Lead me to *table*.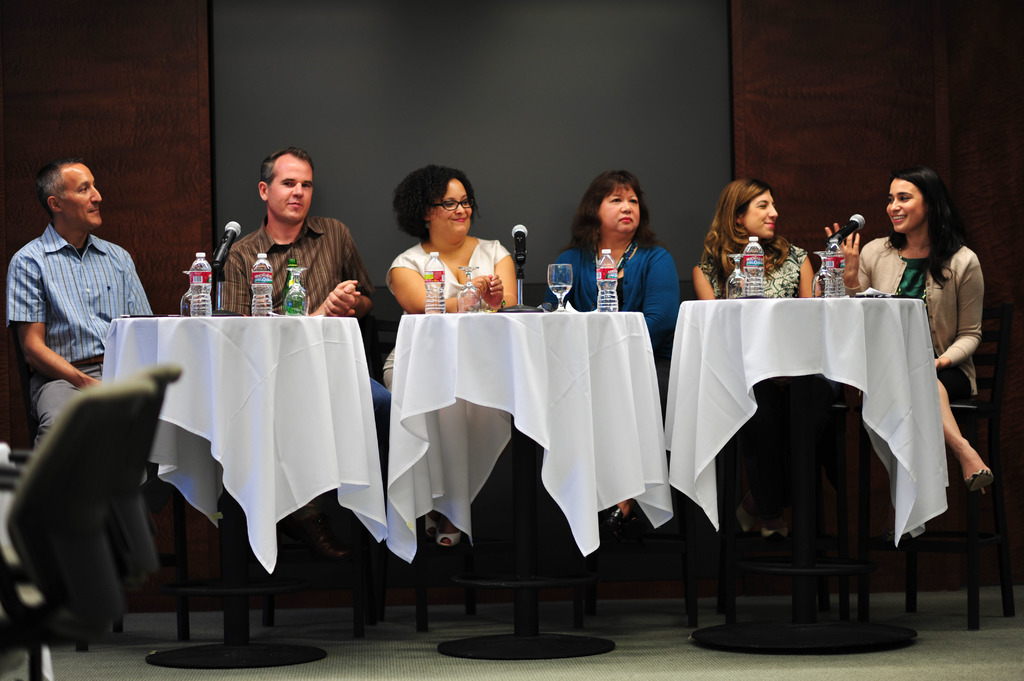
Lead to (666,294,954,659).
